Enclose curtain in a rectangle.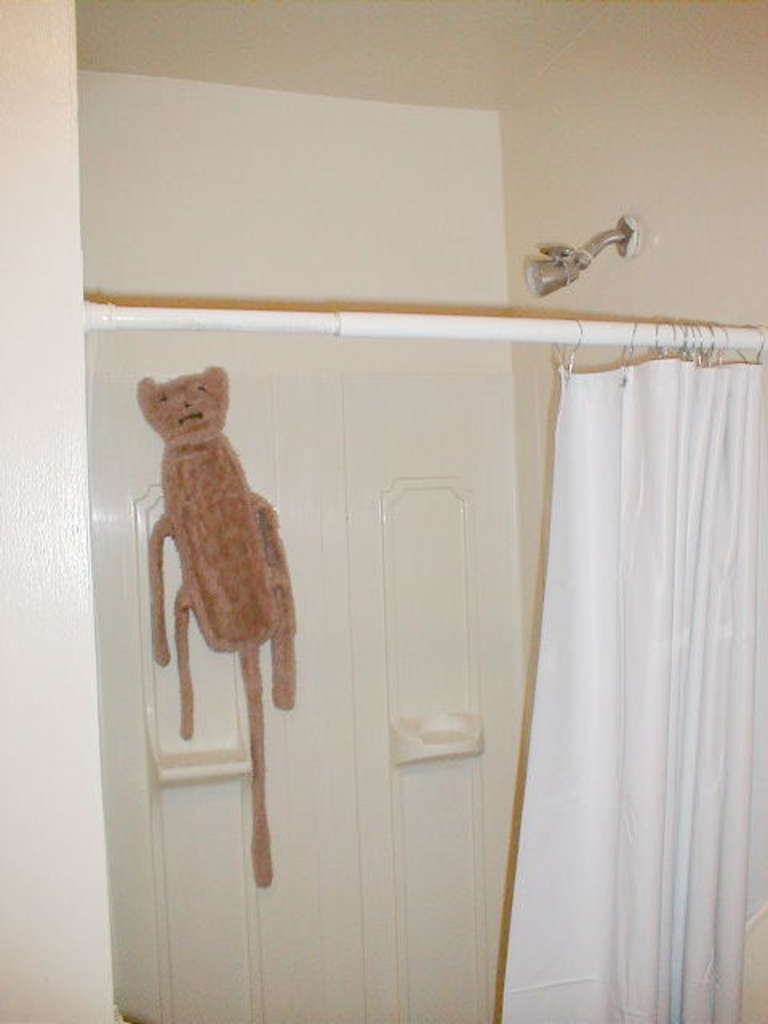
(left=504, top=270, right=758, bottom=1023).
